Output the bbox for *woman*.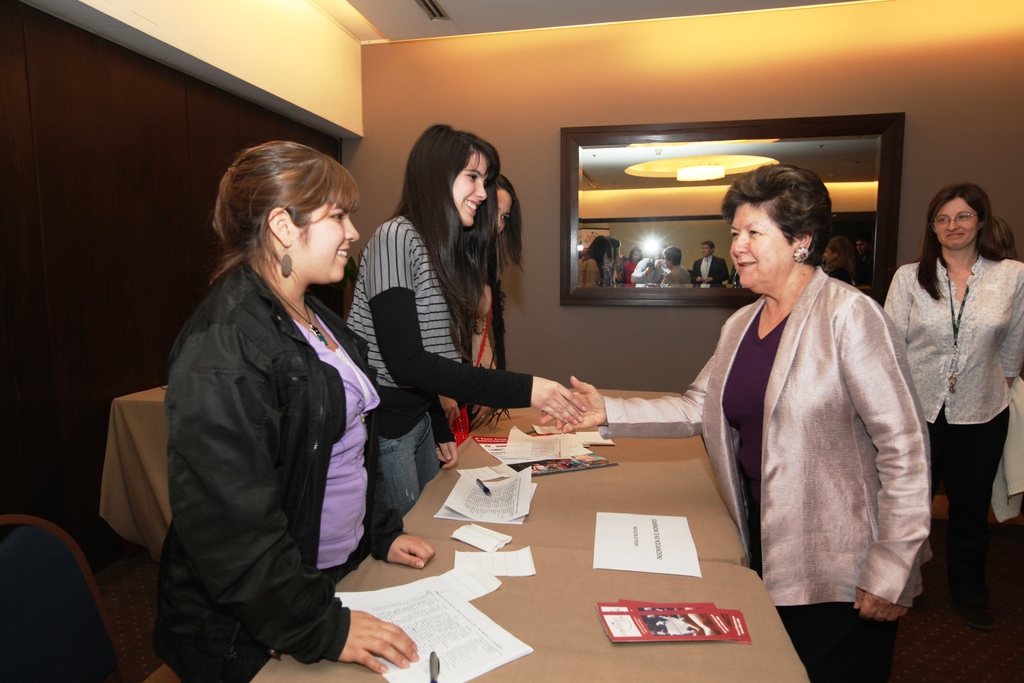
bbox=[150, 113, 399, 671].
